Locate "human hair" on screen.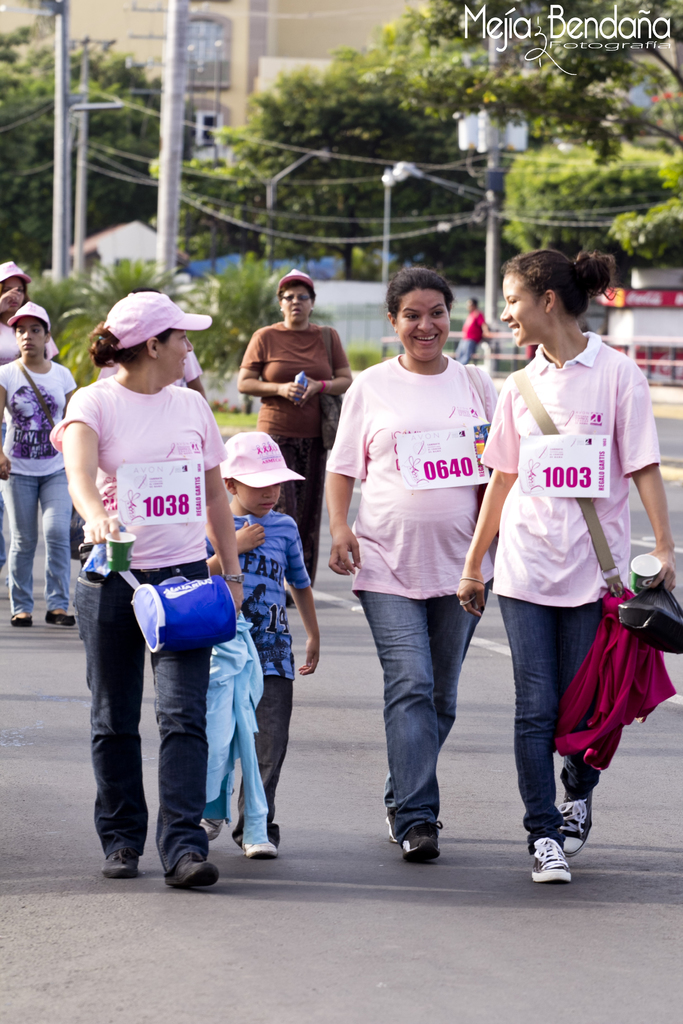
On screen at pyautogui.locateOnScreen(279, 283, 318, 305).
